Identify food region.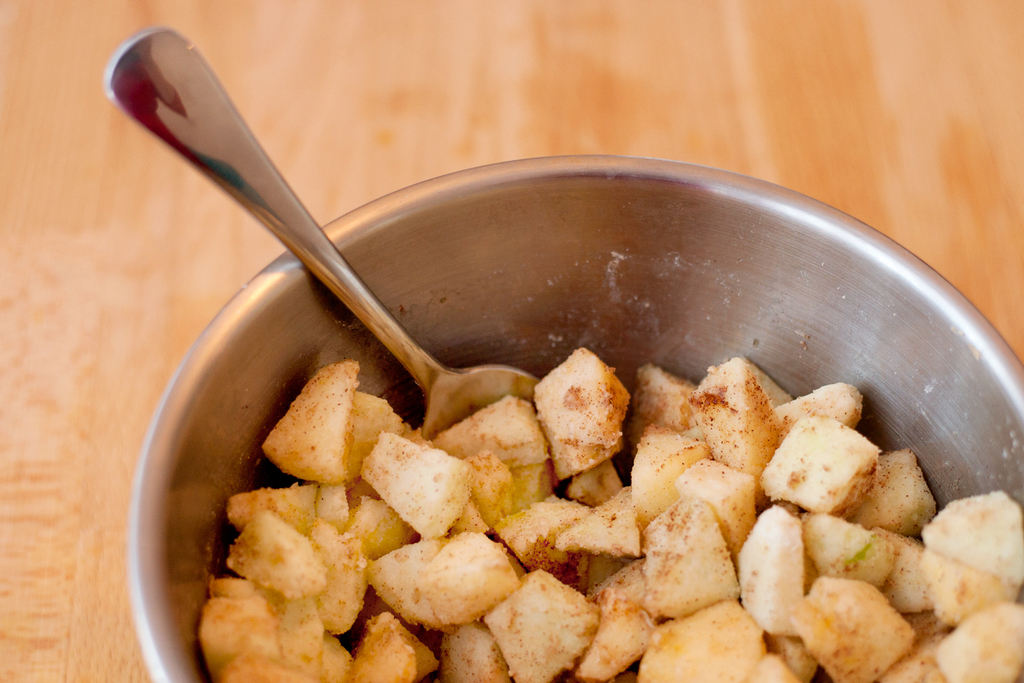
Region: 195, 175, 986, 646.
